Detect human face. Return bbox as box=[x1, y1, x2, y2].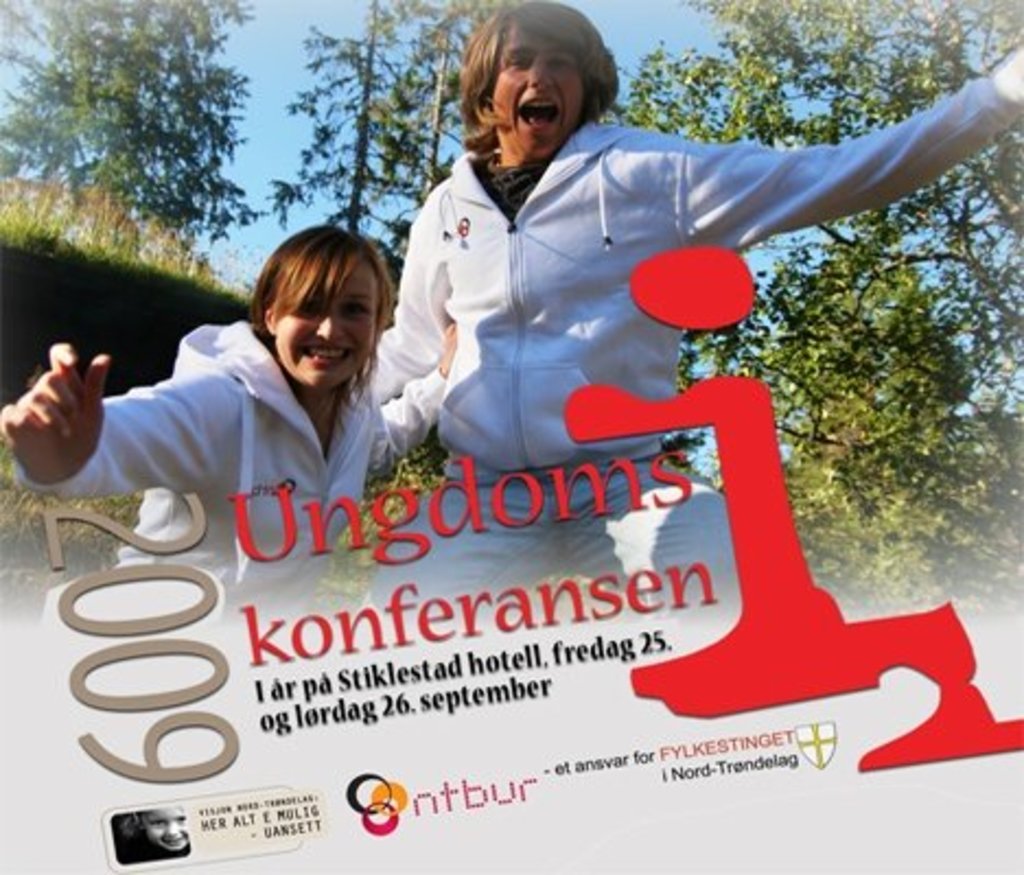
box=[488, 28, 591, 158].
